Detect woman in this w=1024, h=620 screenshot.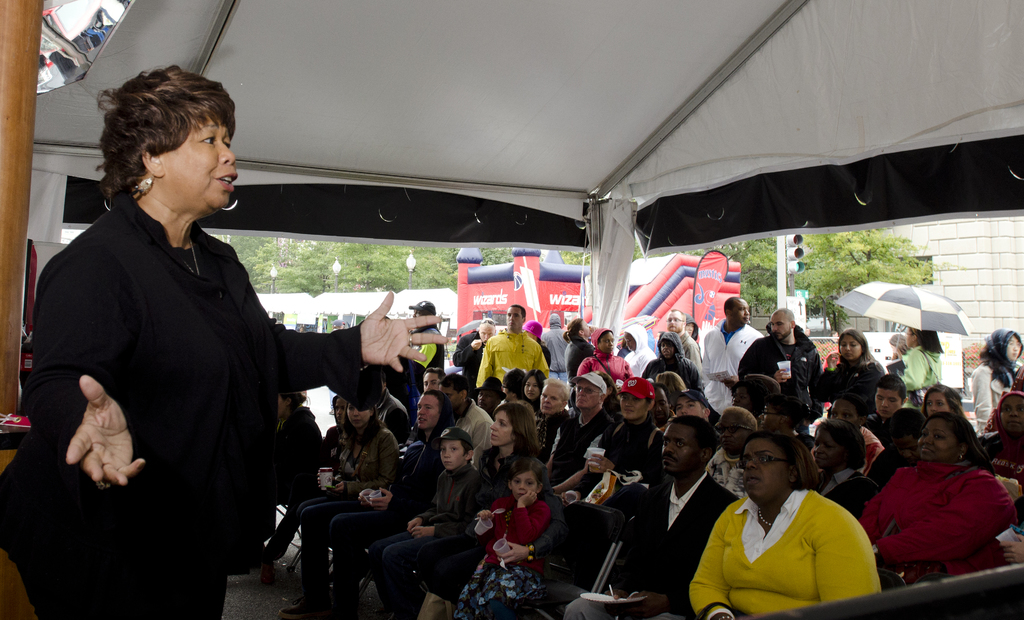
Detection: 534/376/568/464.
